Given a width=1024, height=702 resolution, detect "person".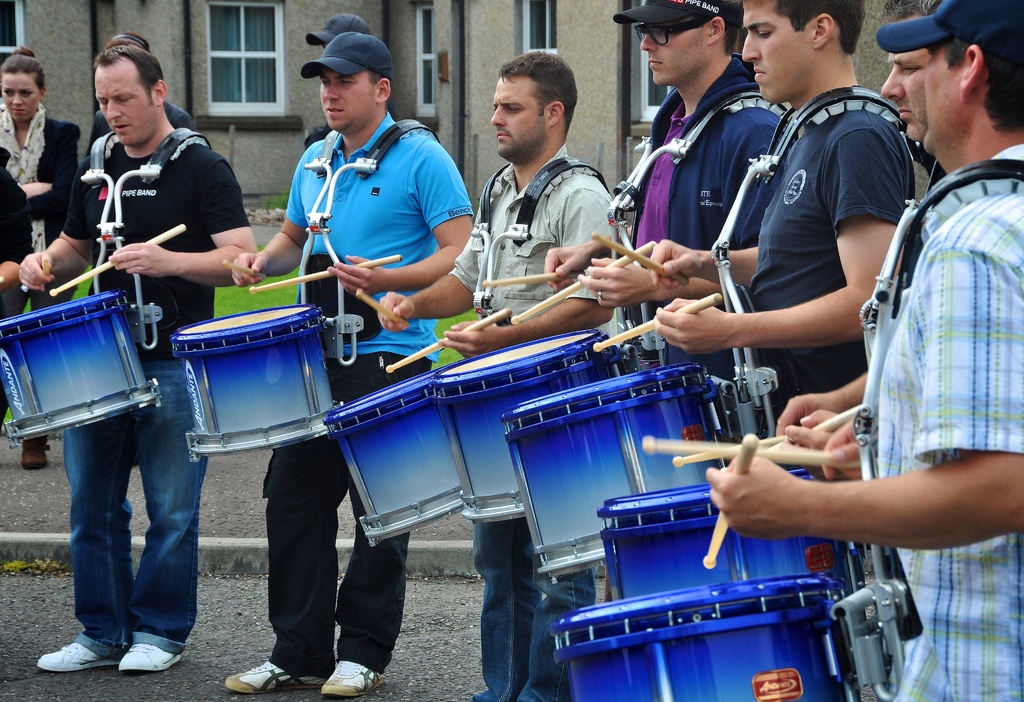
540/0/790/385.
